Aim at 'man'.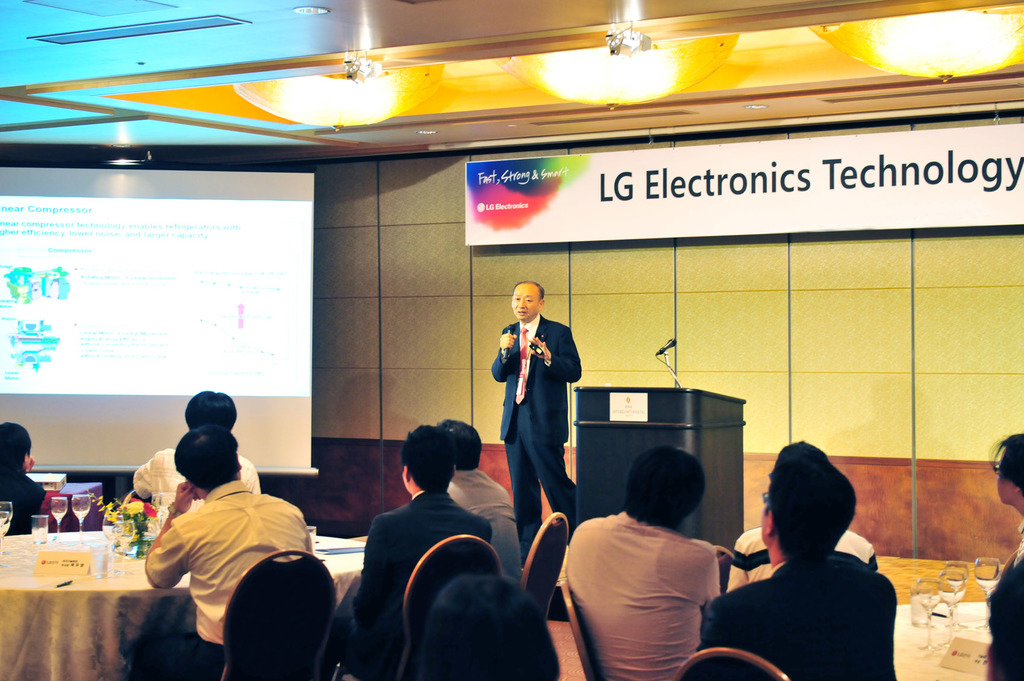
Aimed at l=353, t=428, r=492, b=680.
